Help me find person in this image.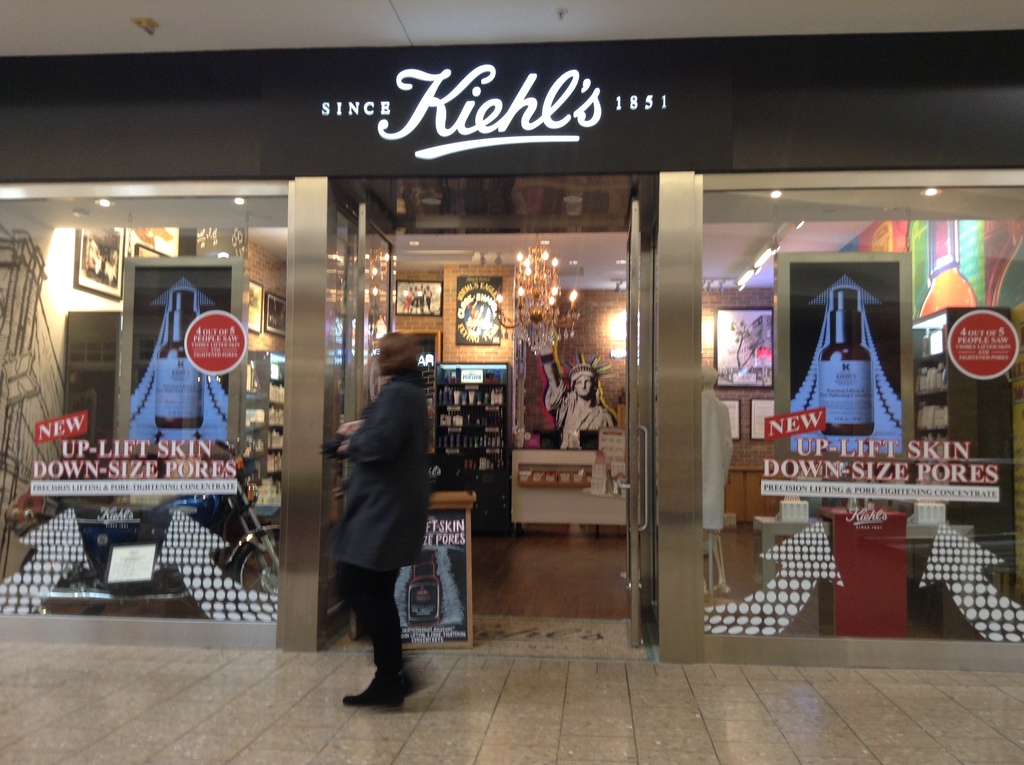
Found it: 336:339:435:709.
